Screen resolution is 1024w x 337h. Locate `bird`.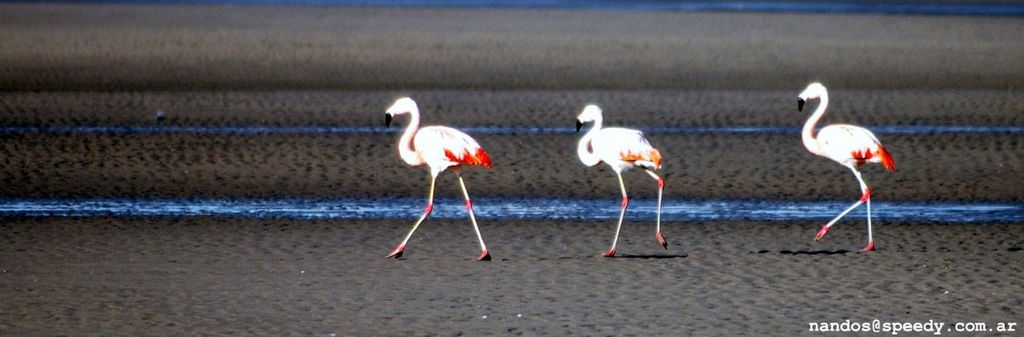
Rect(797, 79, 893, 239).
